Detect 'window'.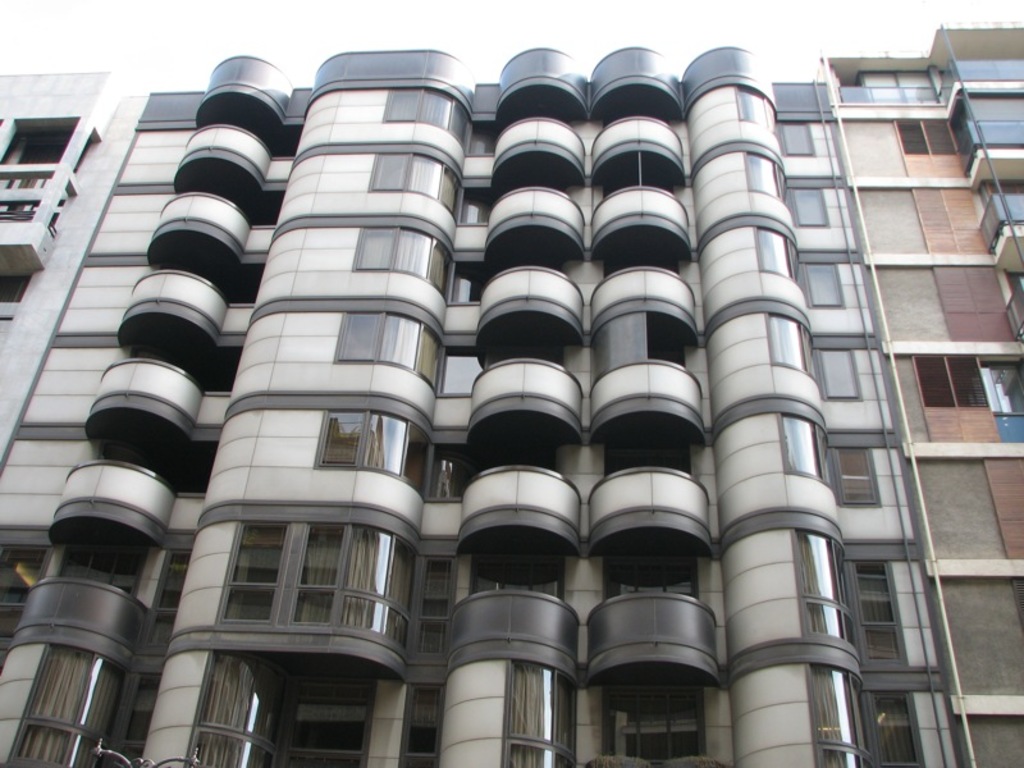
Detected at detection(744, 155, 785, 202).
